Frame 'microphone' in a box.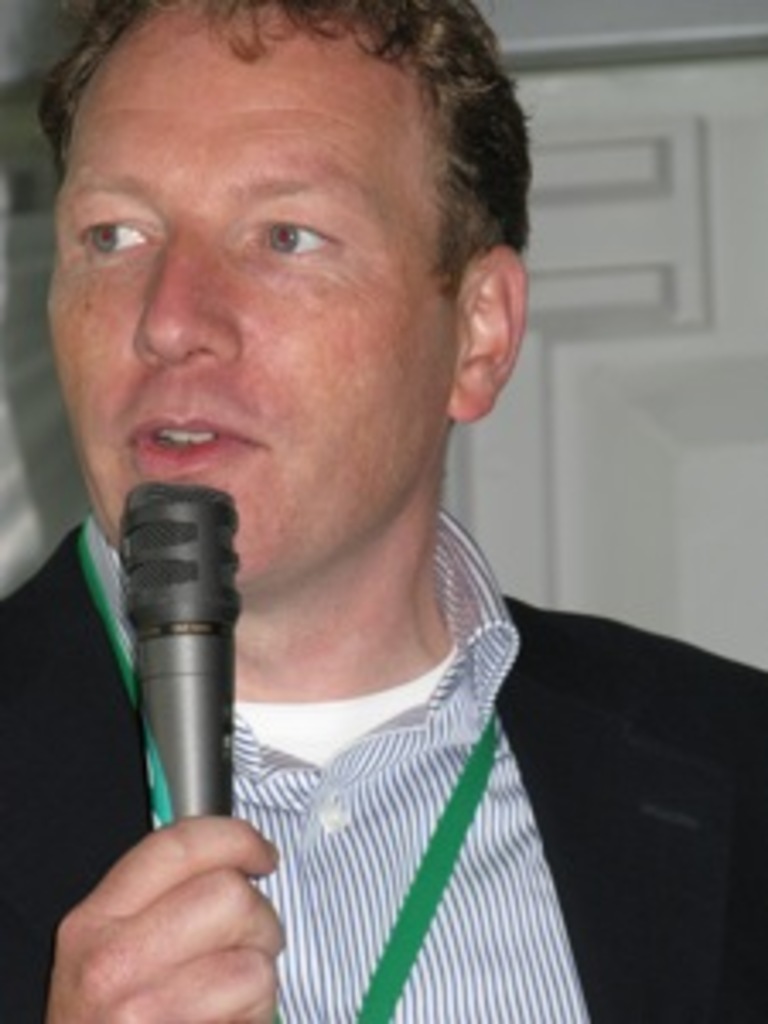
x1=92 y1=485 x2=249 y2=847.
